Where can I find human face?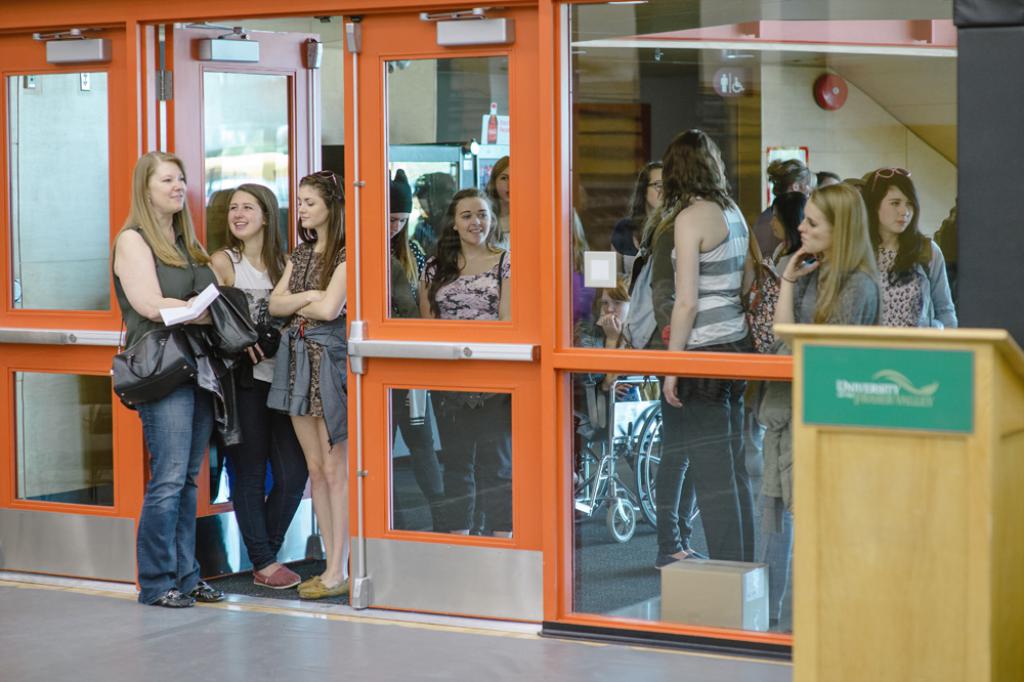
You can find it at [left=496, top=164, right=509, bottom=202].
